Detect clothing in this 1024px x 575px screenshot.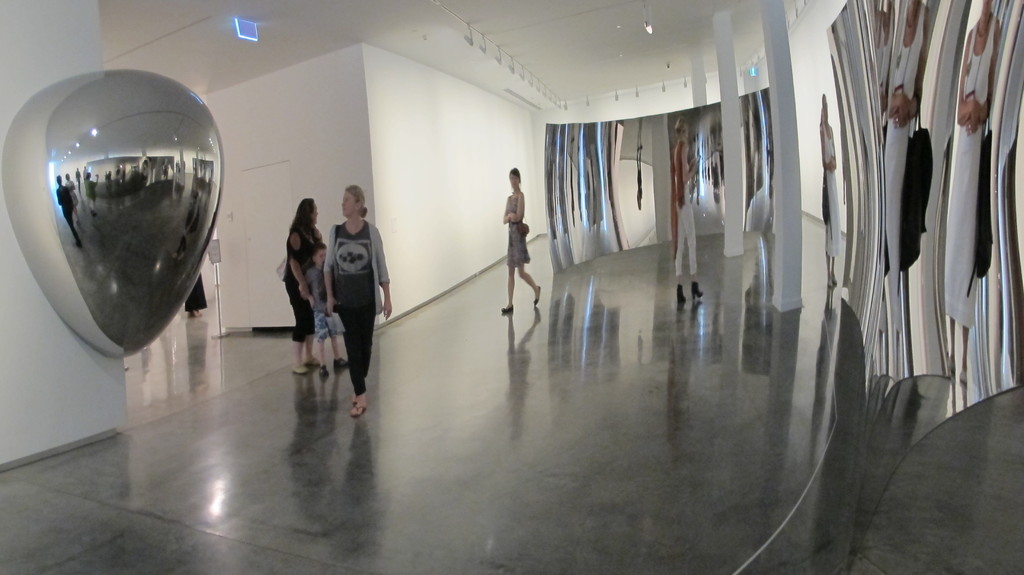
Detection: [326, 219, 394, 399].
